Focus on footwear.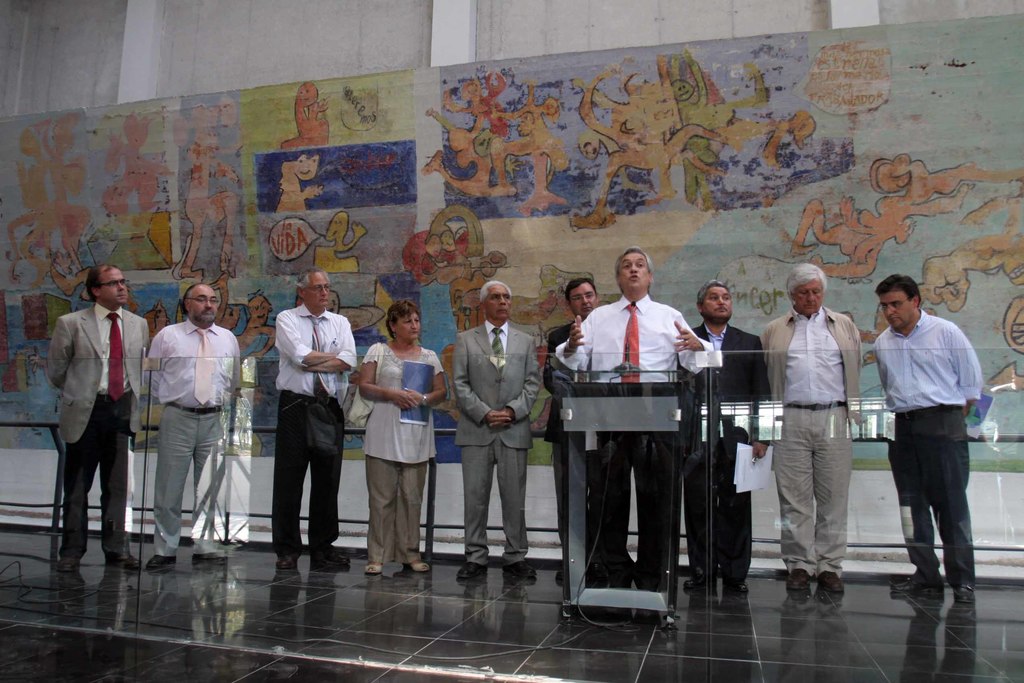
Focused at (786, 571, 806, 589).
